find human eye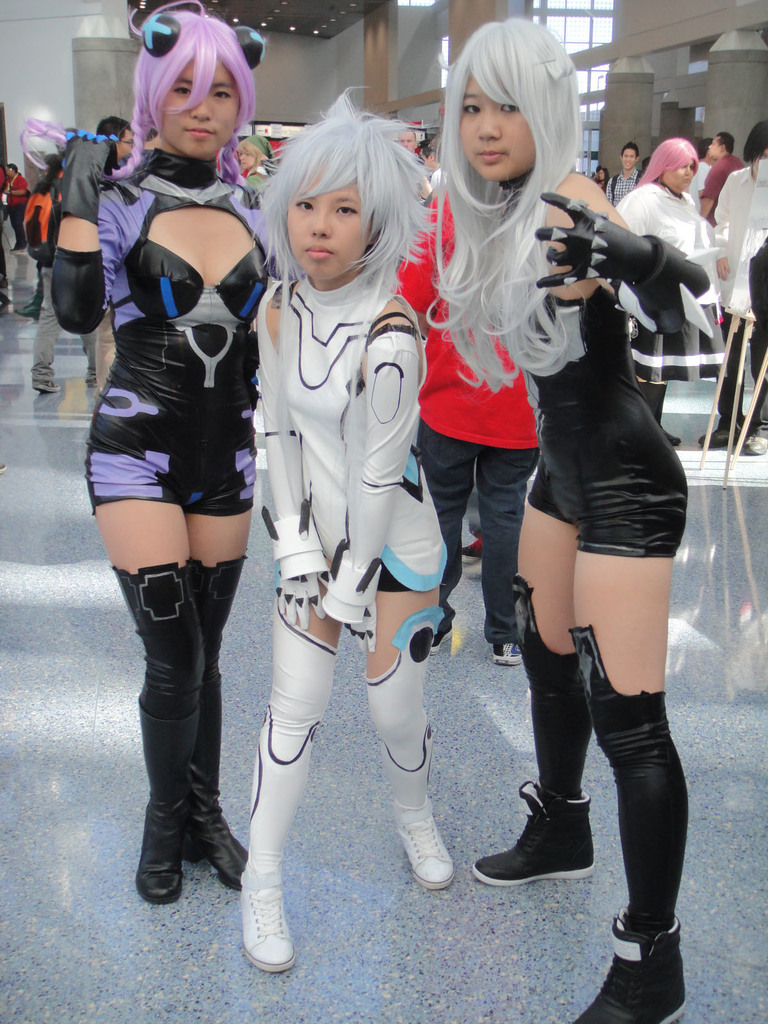
296 195 317 212
